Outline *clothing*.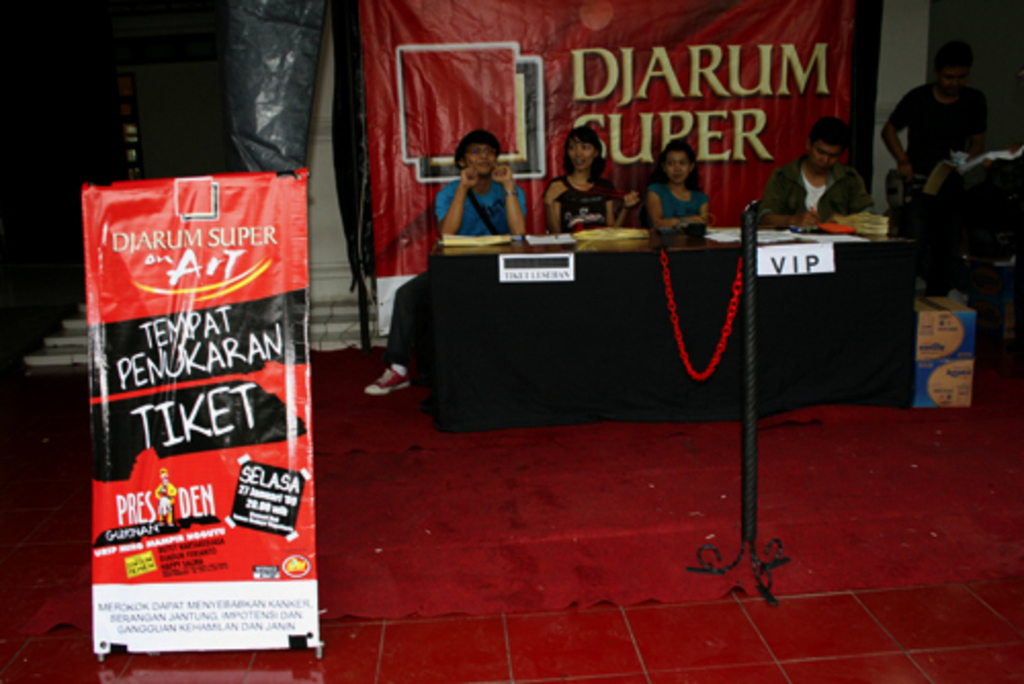
Outline: bbox(545, 182, 616, 236).
